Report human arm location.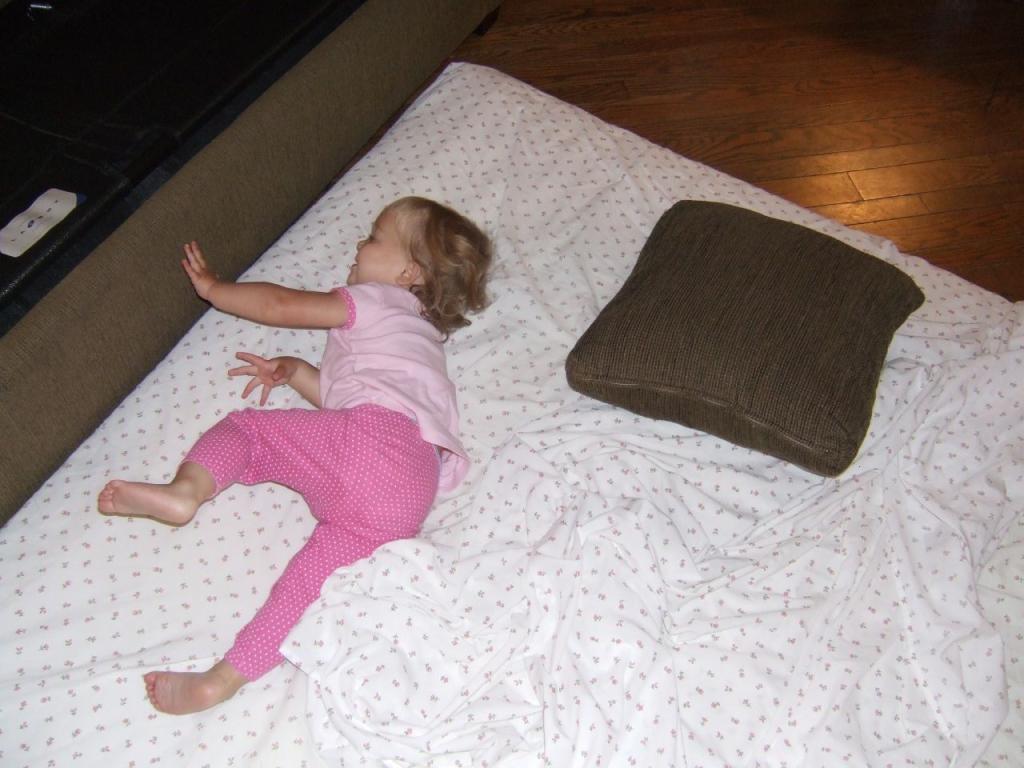
Report: Rect(230, 345, 322, 410).
